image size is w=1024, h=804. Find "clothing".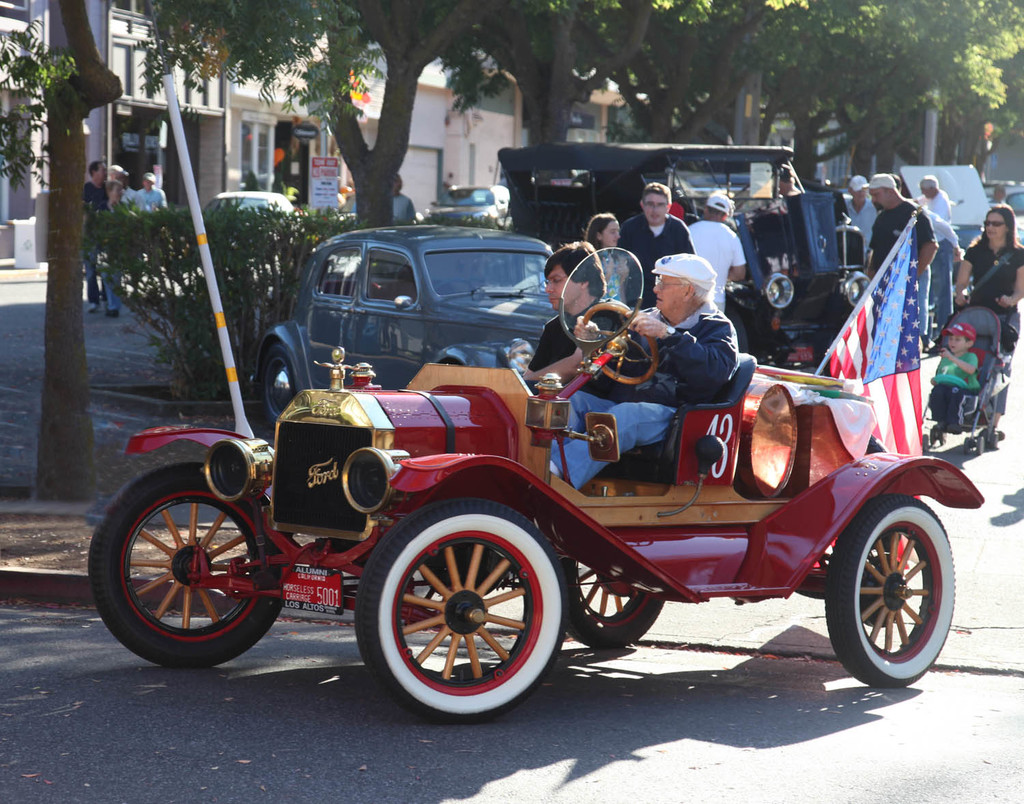
locate(83, 235, 104, 298).
